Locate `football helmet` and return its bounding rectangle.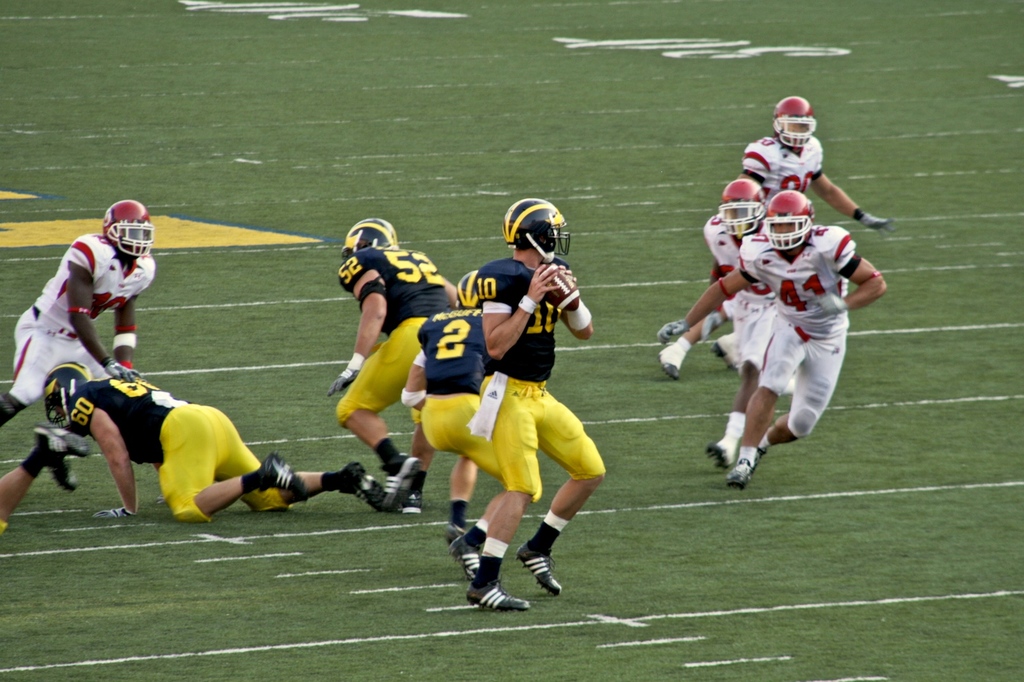
{"left": 339, "top": 216, "right": 402, "bottom": 254}.
